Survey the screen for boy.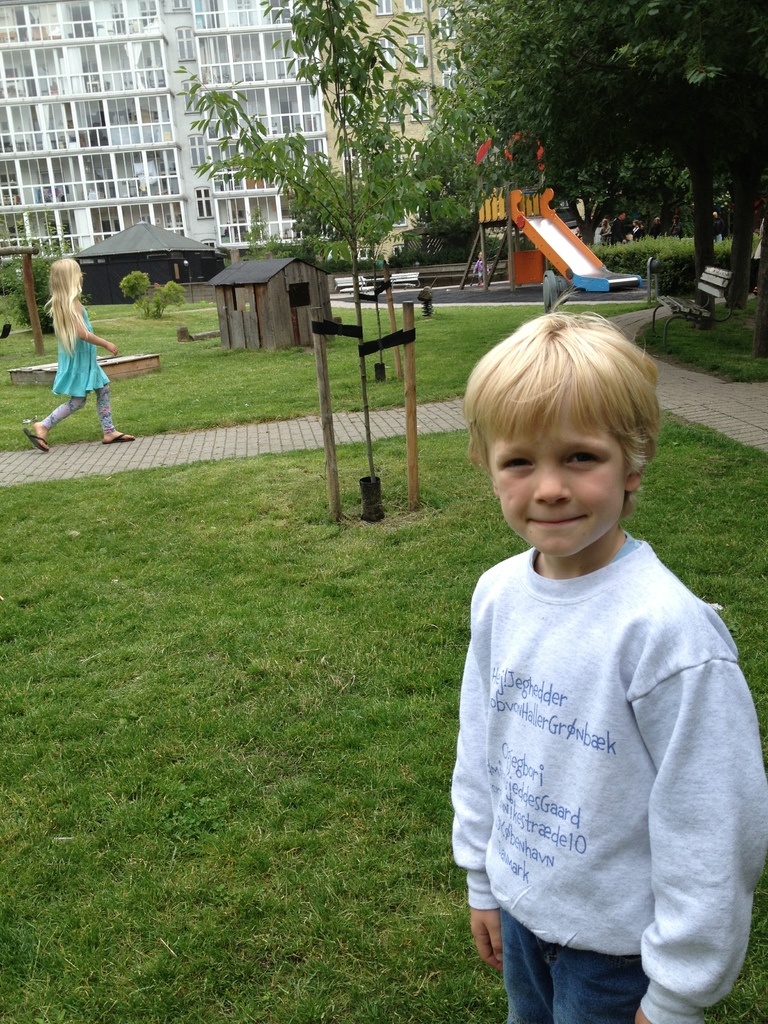
Survey found: bbox(458, 317, 766, 1023).
